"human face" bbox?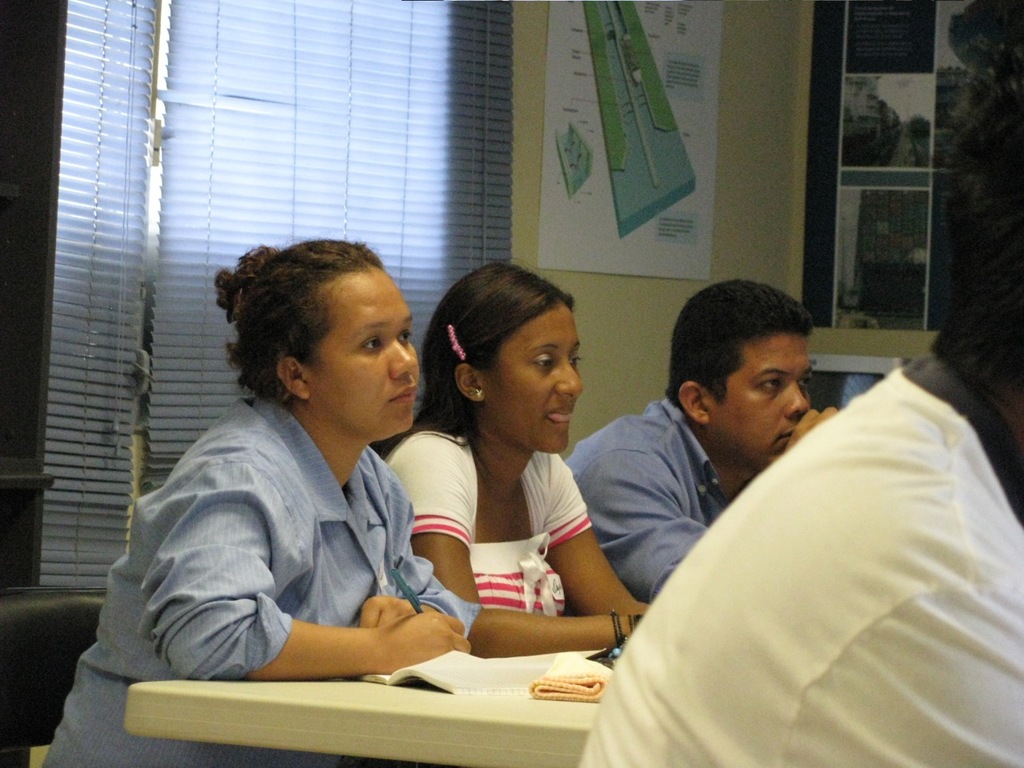
rect(485, 303, 585, 453)
